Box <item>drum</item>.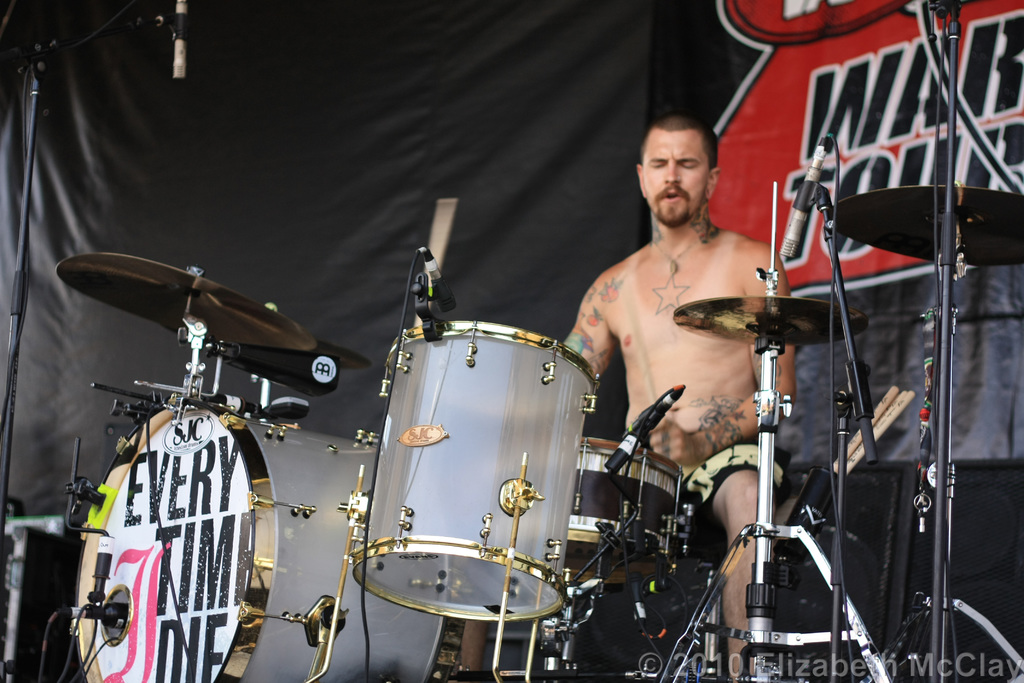
select_region(350, 320, 602, 621).
